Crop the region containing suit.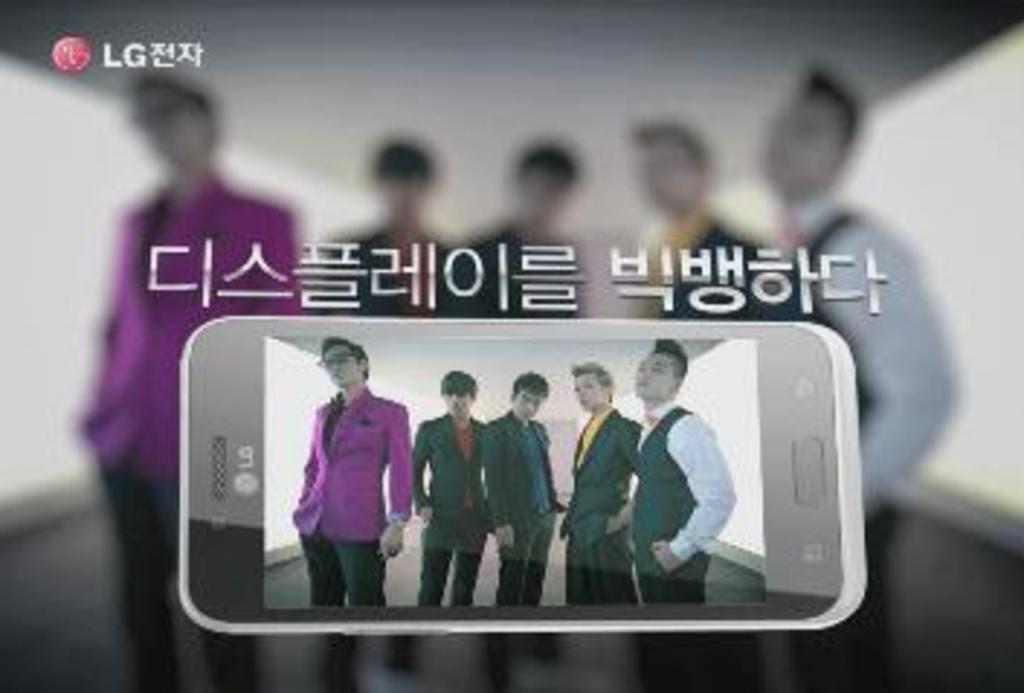
Crop region: {"x1": 412, "y1": 409, "x2": 496, "y2": 609}.
